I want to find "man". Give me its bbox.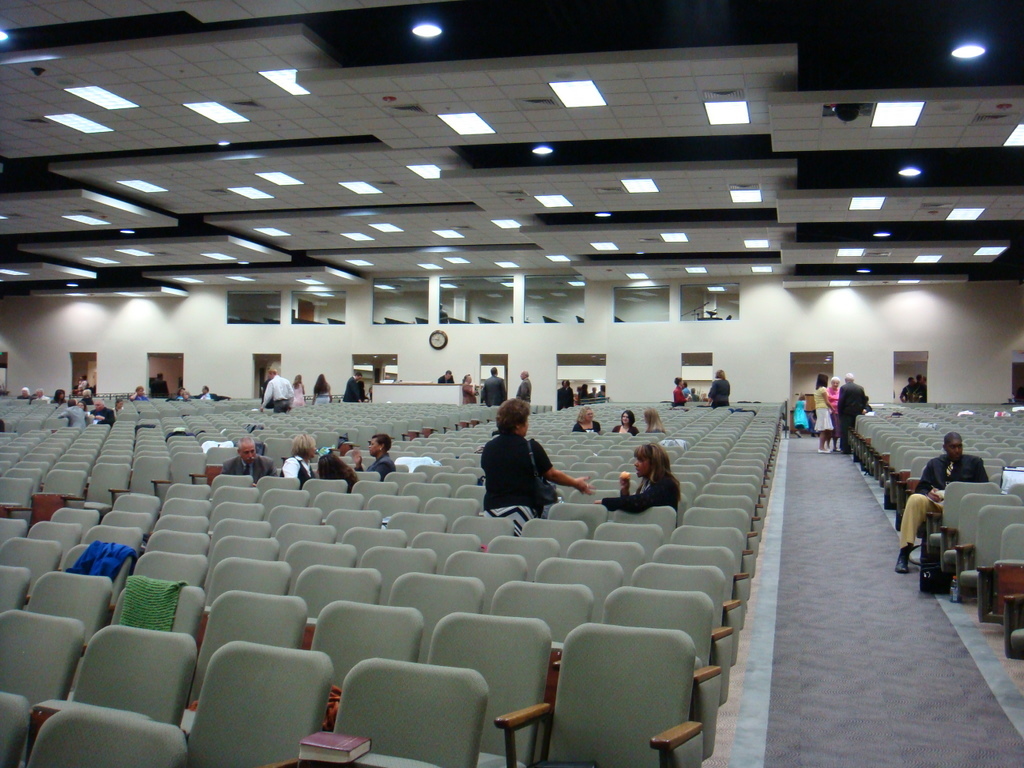
rect(436, 366, 452, 384).
